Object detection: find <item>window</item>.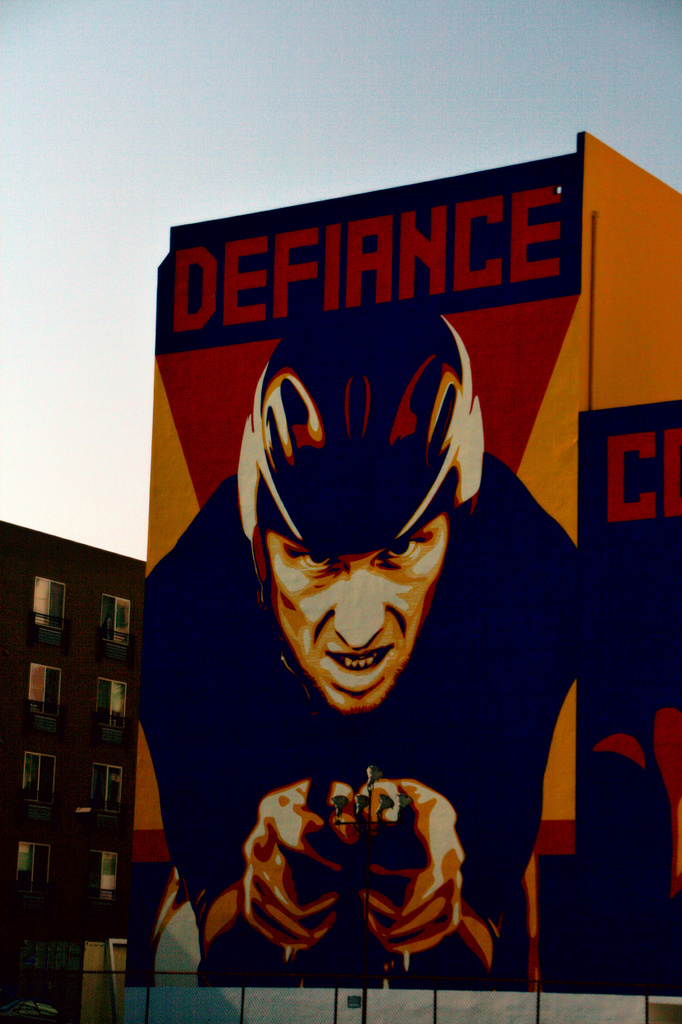
32:574:65:636.
